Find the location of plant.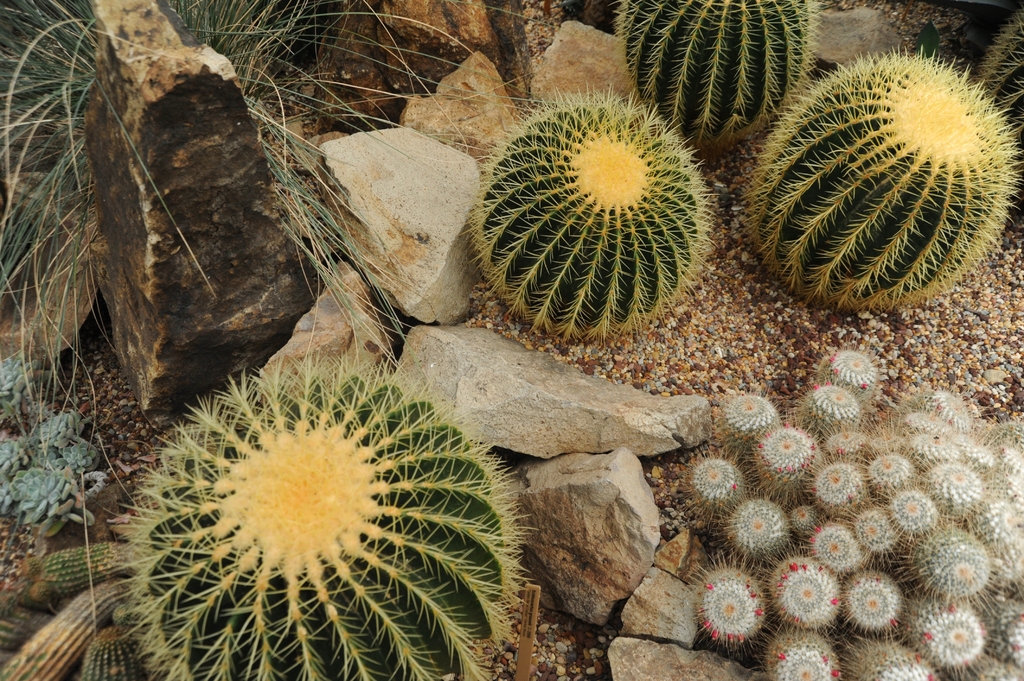
Location: 918/382/989/432.
